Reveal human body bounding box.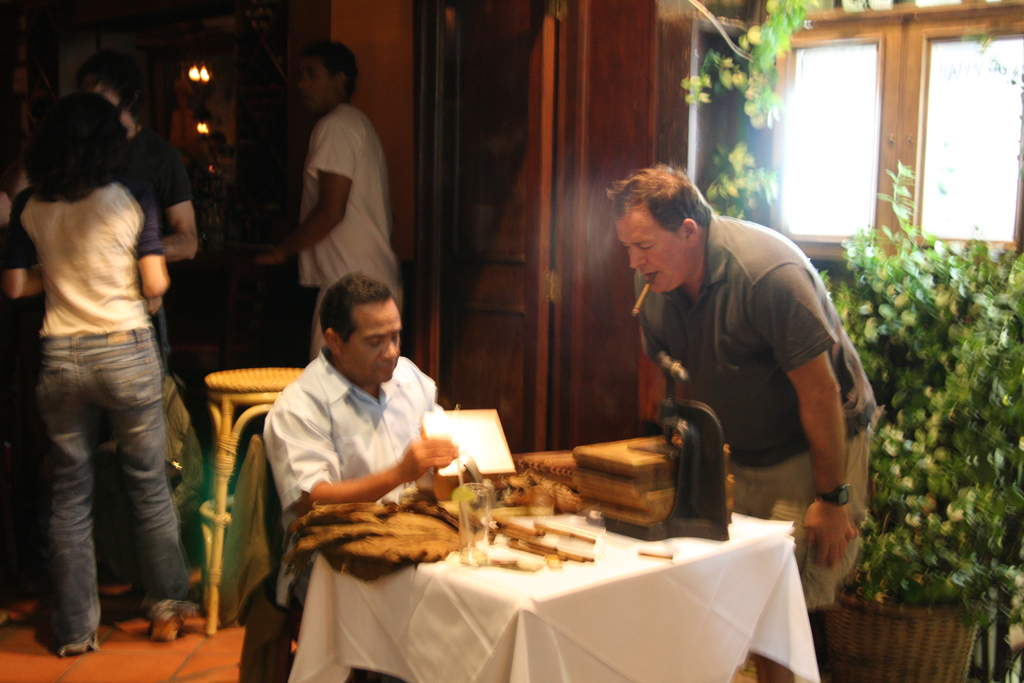
Revealed: region(269, 267, 474, 612).
